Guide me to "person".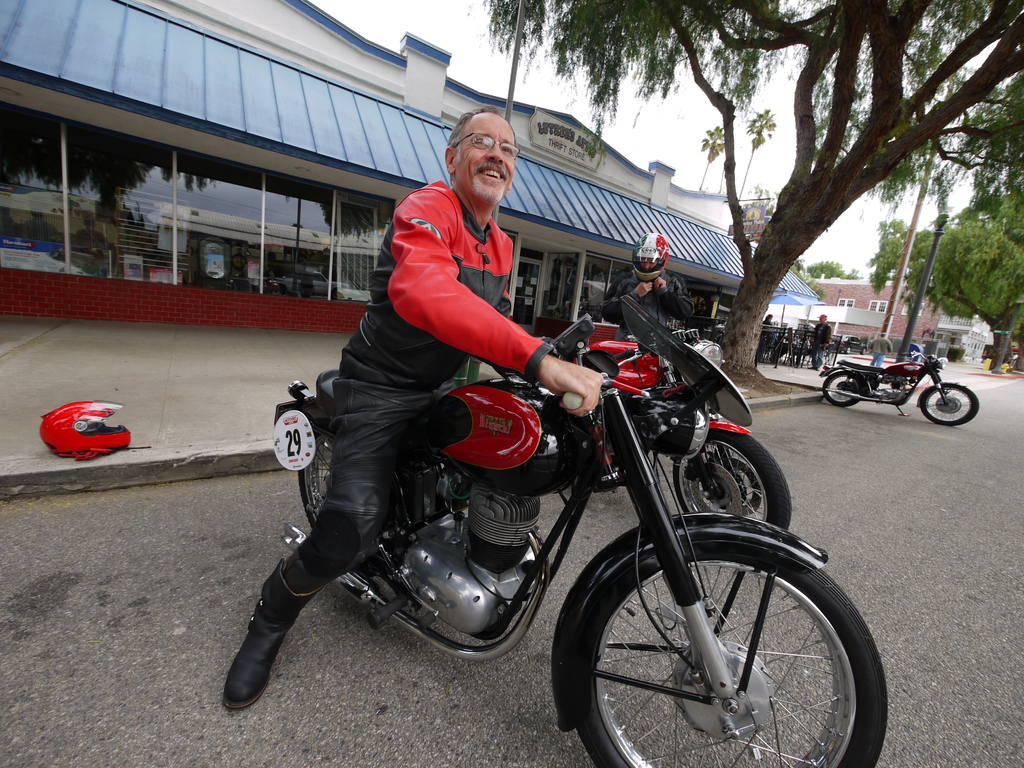
Guidance: rect(301, 136, 609, 630).
